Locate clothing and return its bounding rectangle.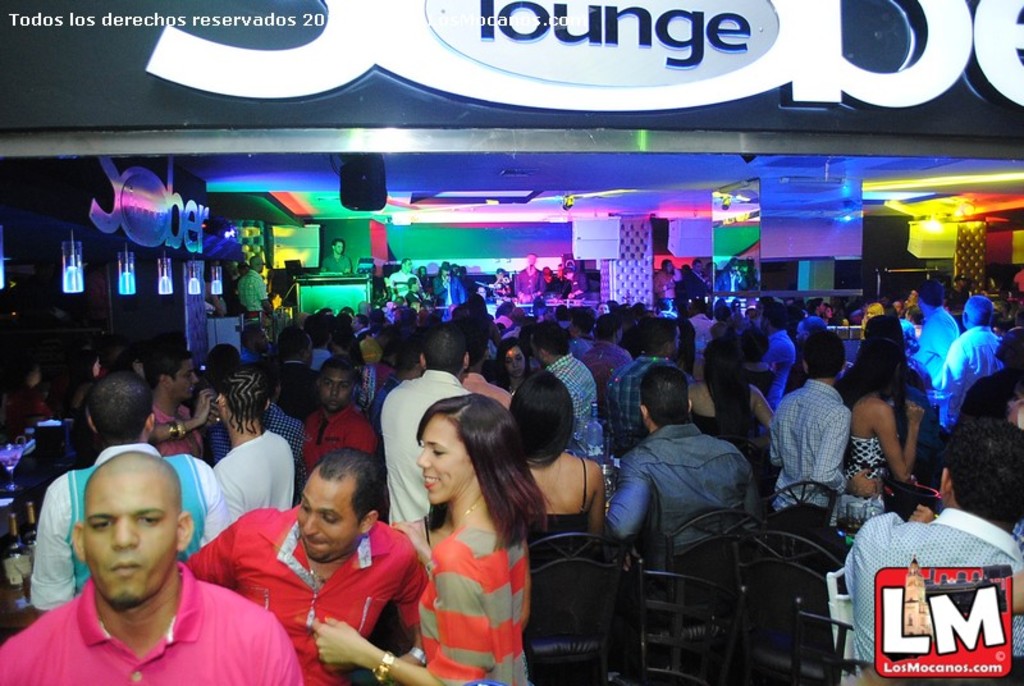
Rect(0, 559, 310, 685).
